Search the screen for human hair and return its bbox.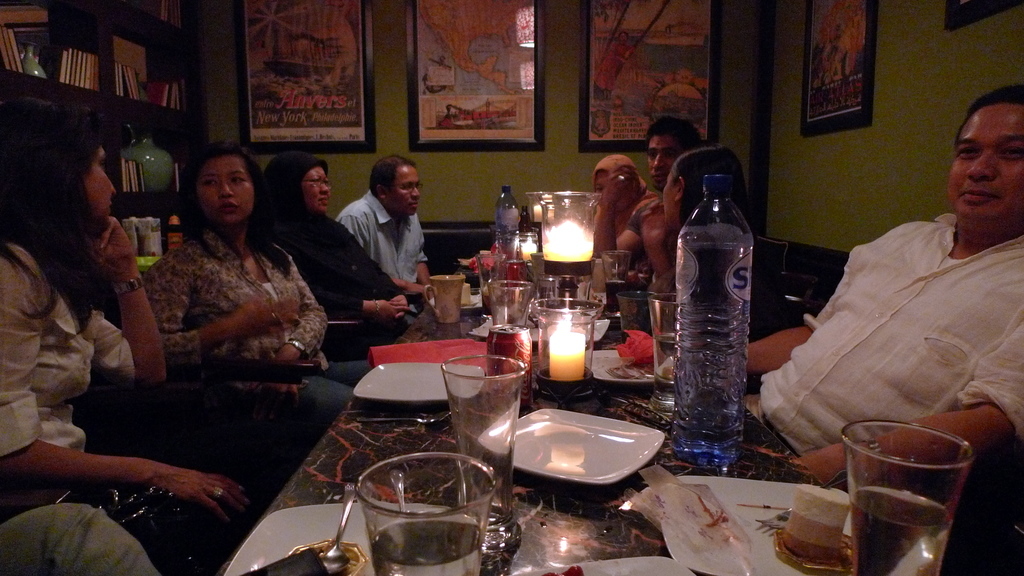
Found: 189:139:294:277.
